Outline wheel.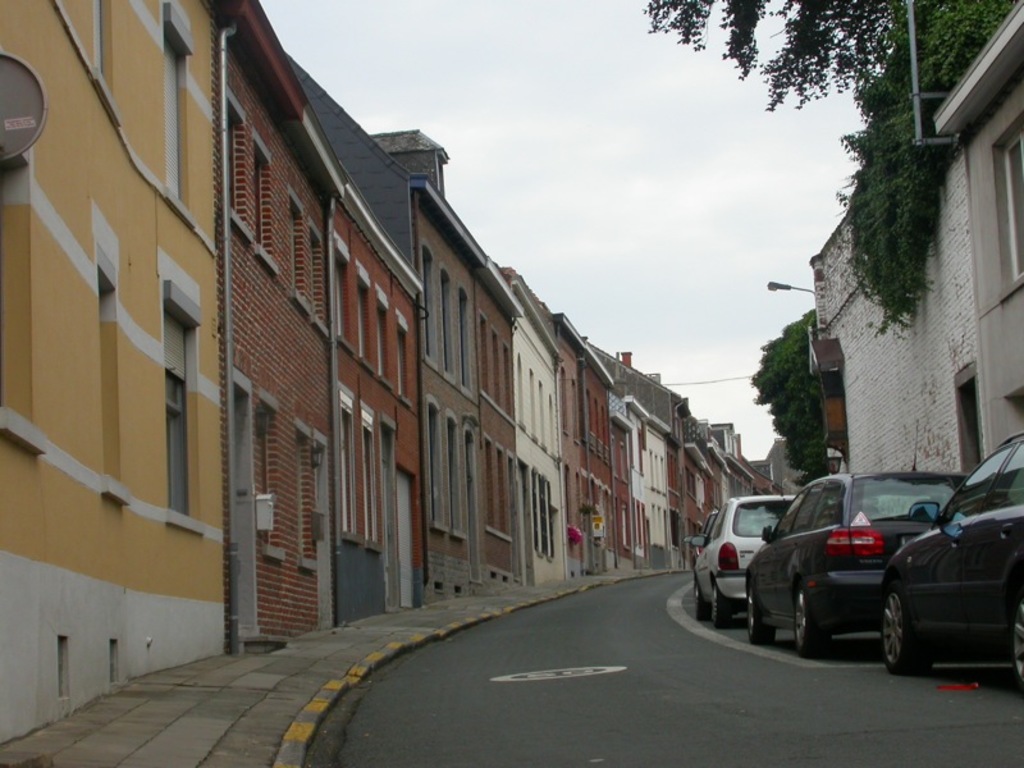
Outline: BBox(790, 570, 818, 657).
